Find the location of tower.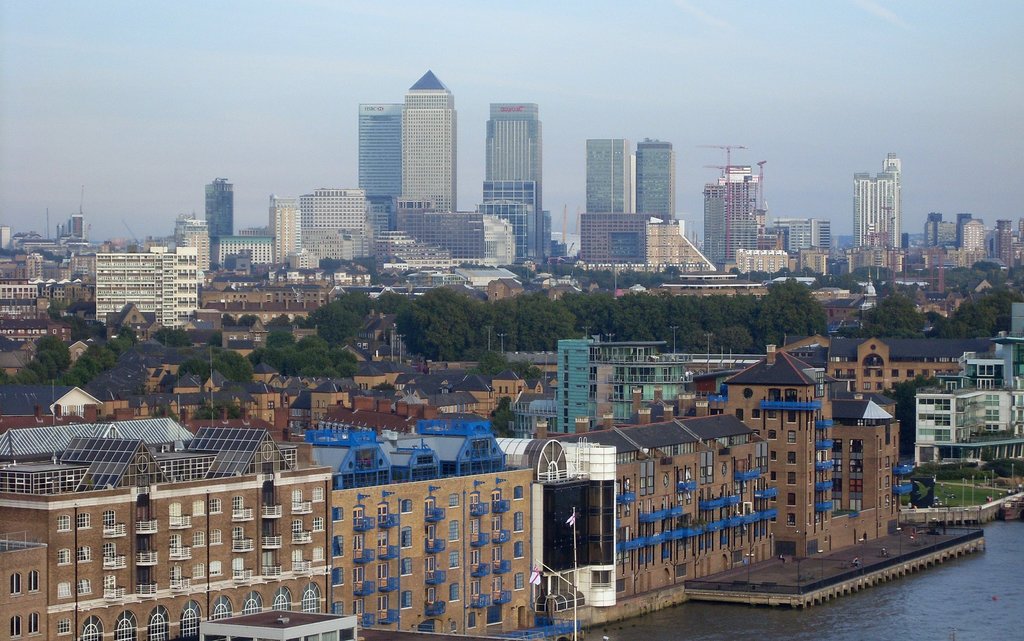
Location: bbox=(627, 131, 674, 223).
